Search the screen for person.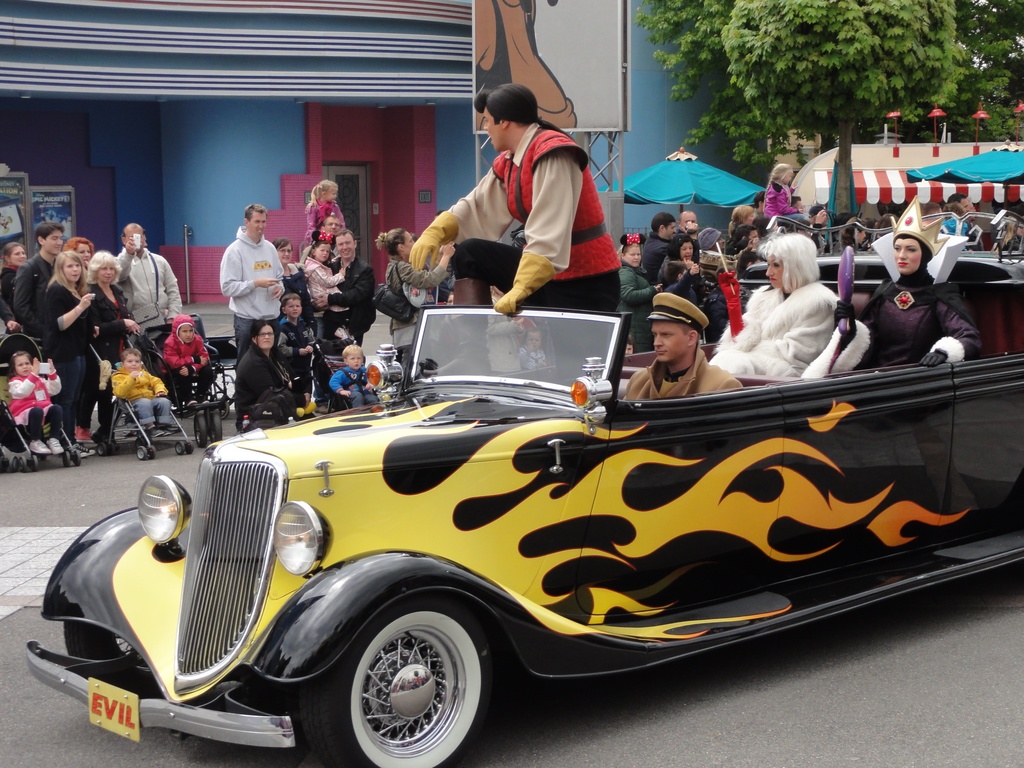
Found at <region>330, 231, 377, 342</region>.
